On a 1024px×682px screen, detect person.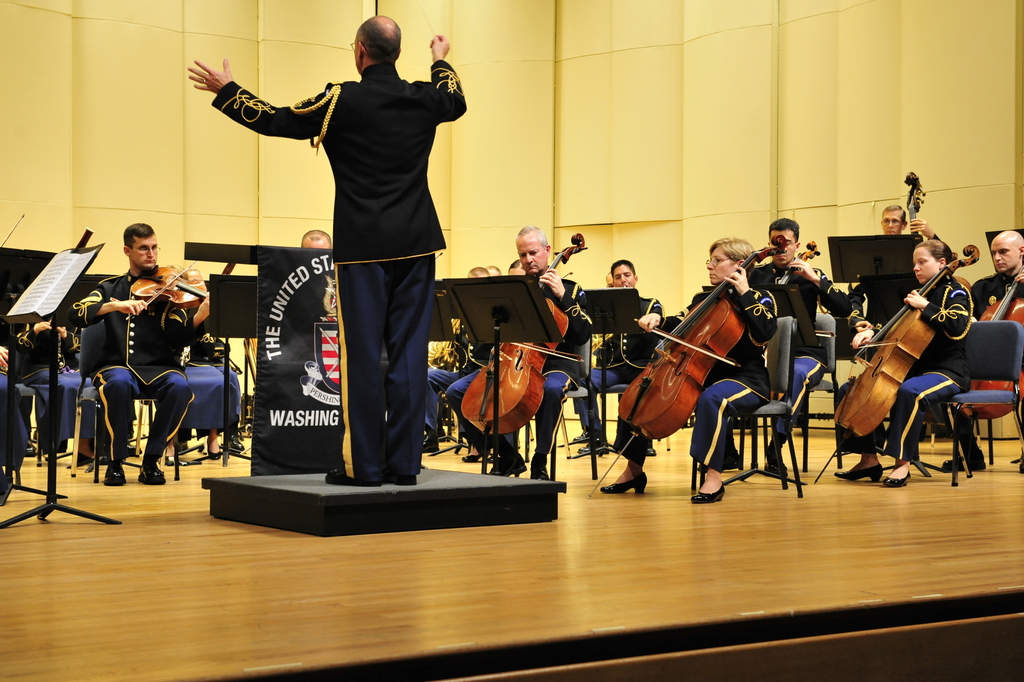
[62,222,211,488].
